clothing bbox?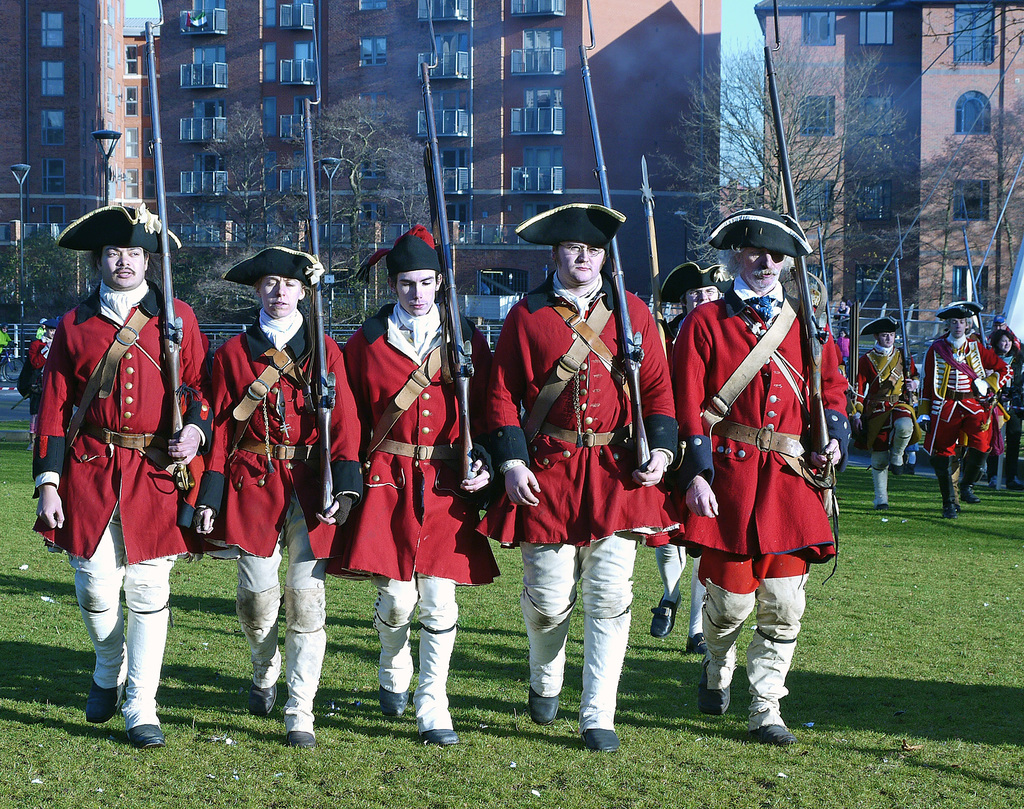
[923, 339, 1012, 510]
